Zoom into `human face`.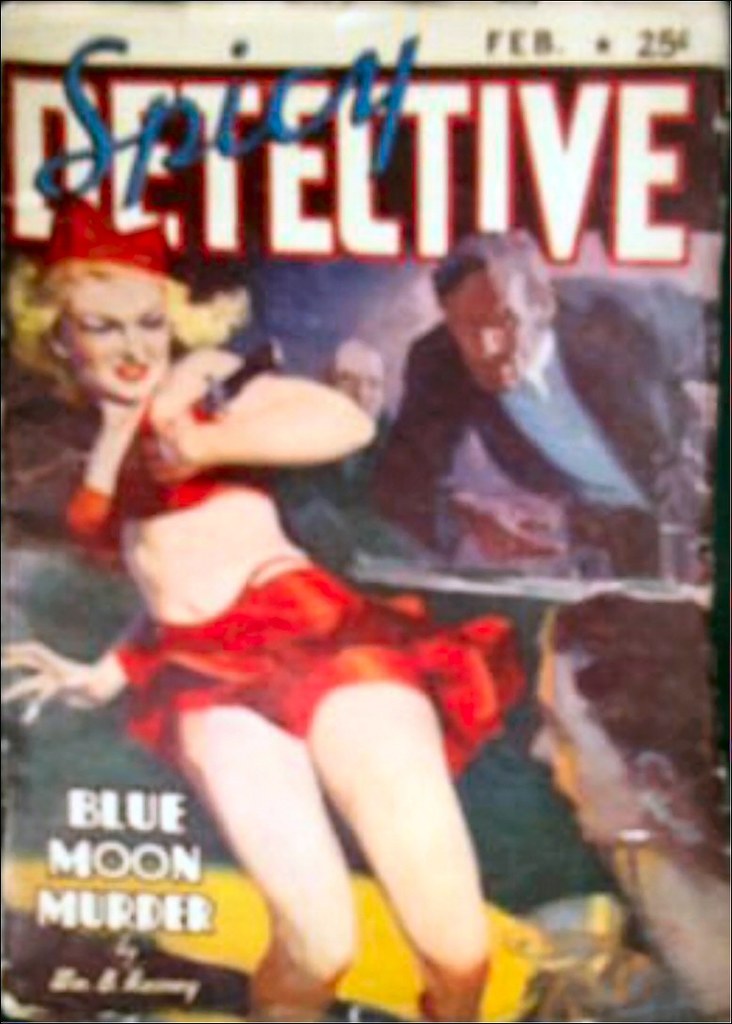
Zoom target: x1=445, y1=268, x2=533, y2=392.
